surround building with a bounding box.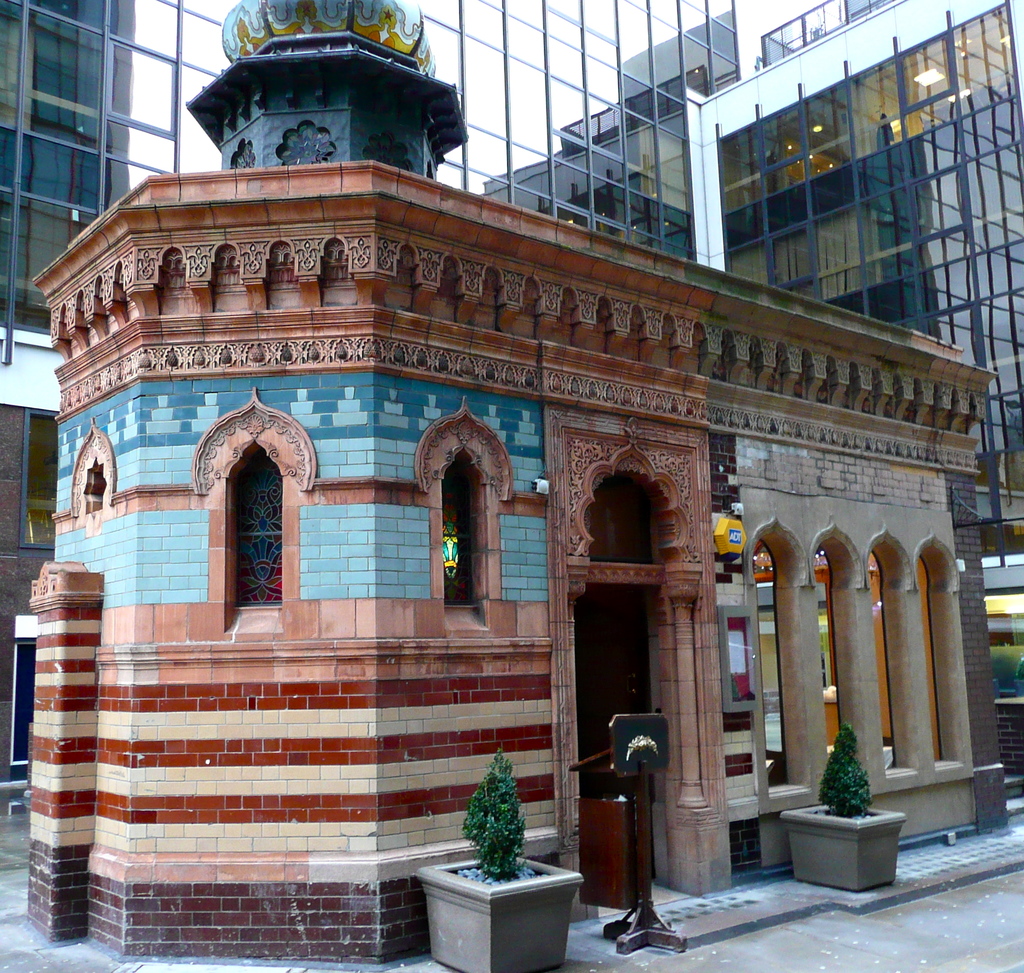
select_region(0, 0, 1023, 817).
